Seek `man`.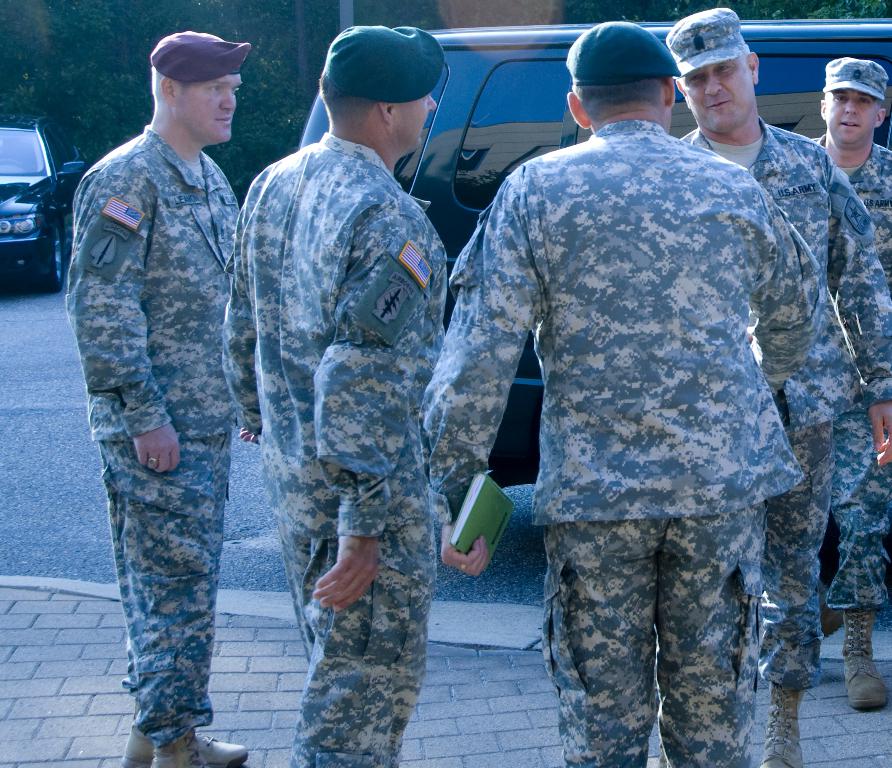
[x1=62, y1=36, x2=262, y2=767].
